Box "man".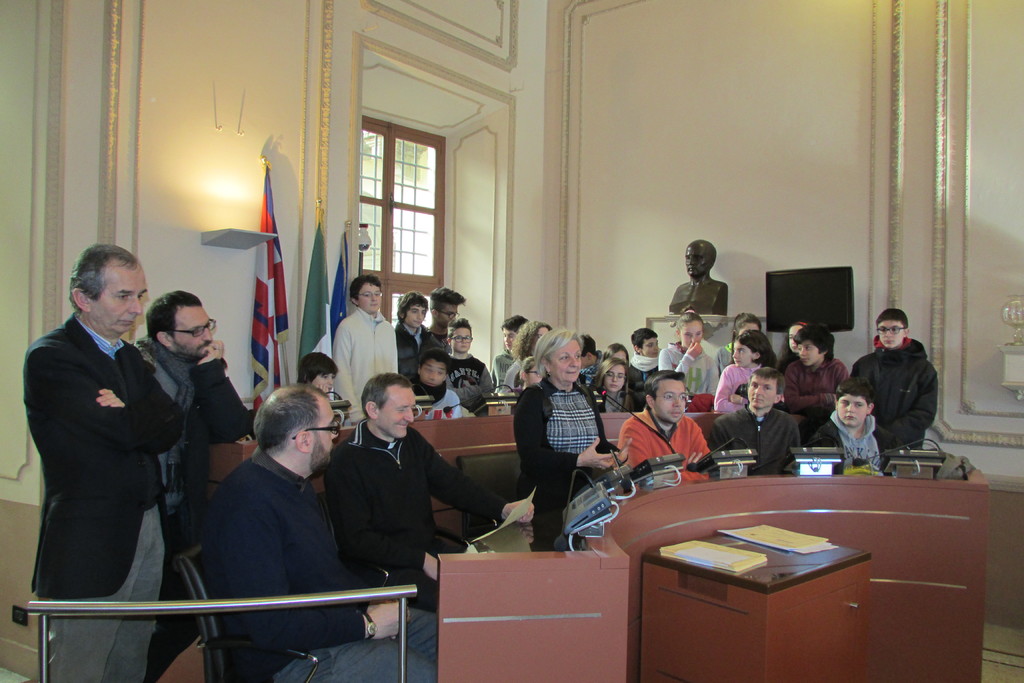
locate(448, 316, 487, 412).
